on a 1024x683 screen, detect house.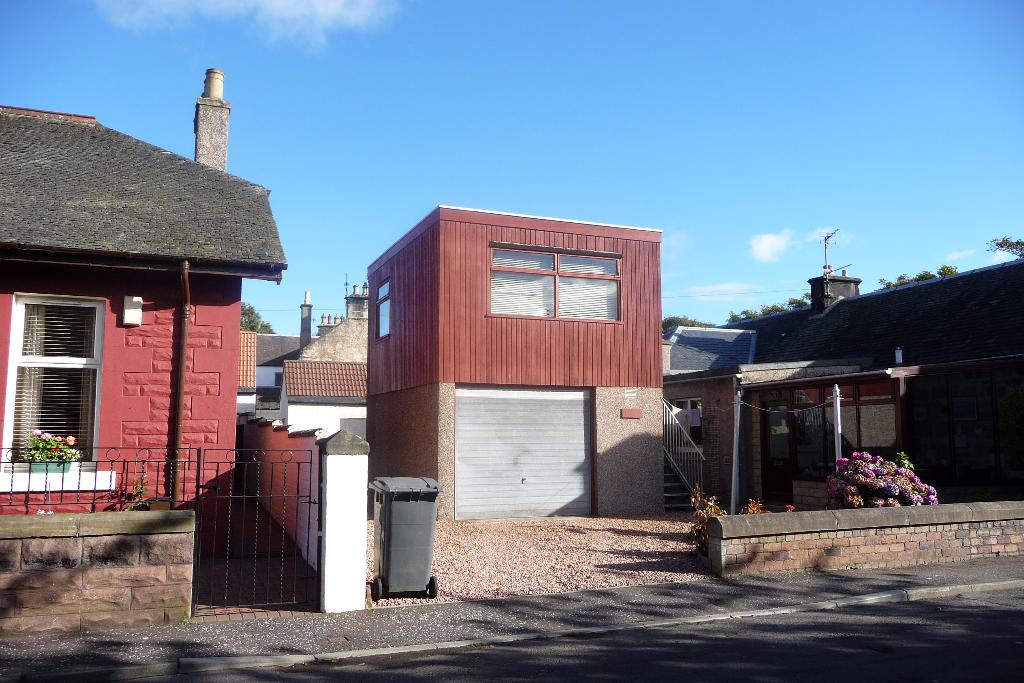
[284,289,376,363].
